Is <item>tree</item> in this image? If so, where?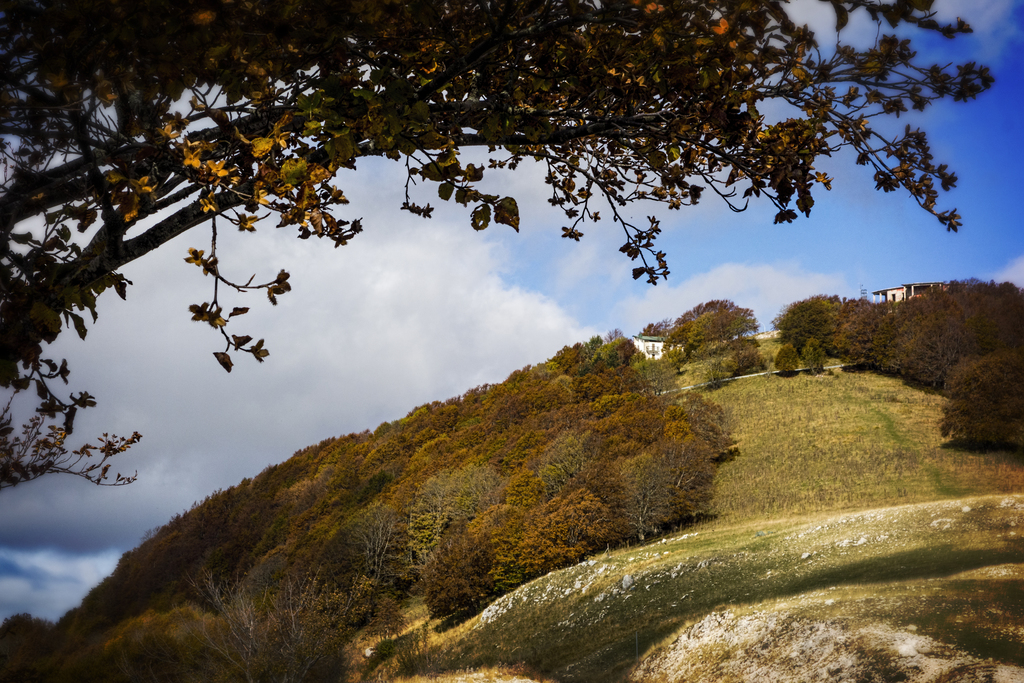
Yes, at (0, 10, 1013, 470).
